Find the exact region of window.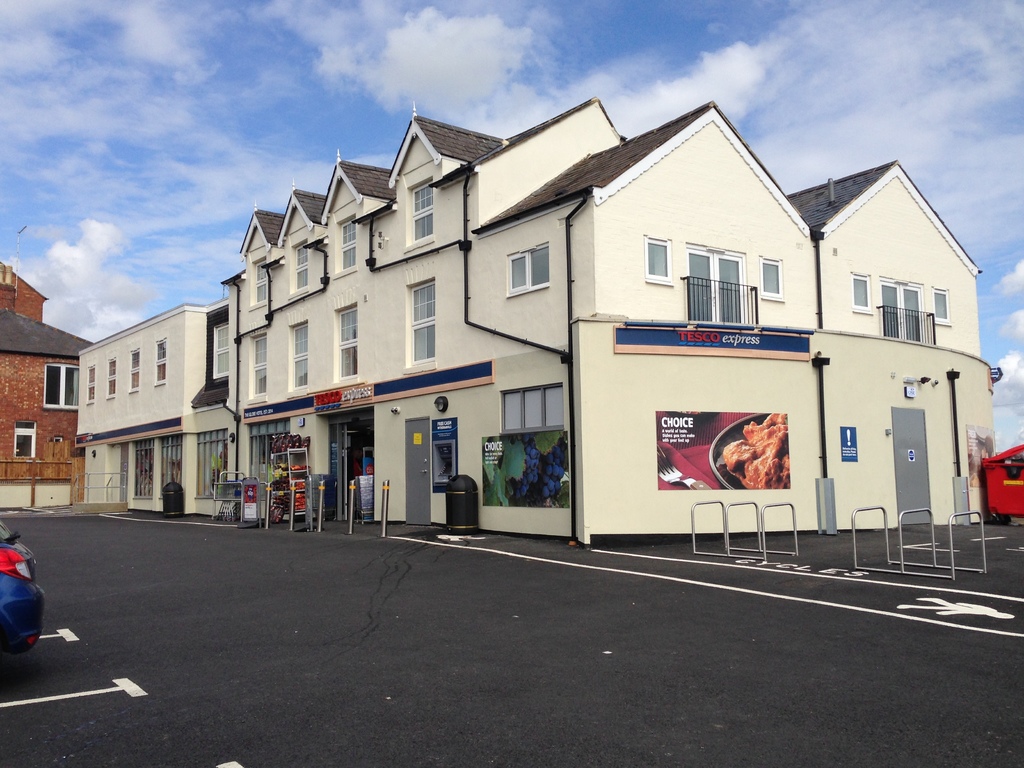
Exact region: 334/304/361/377.
